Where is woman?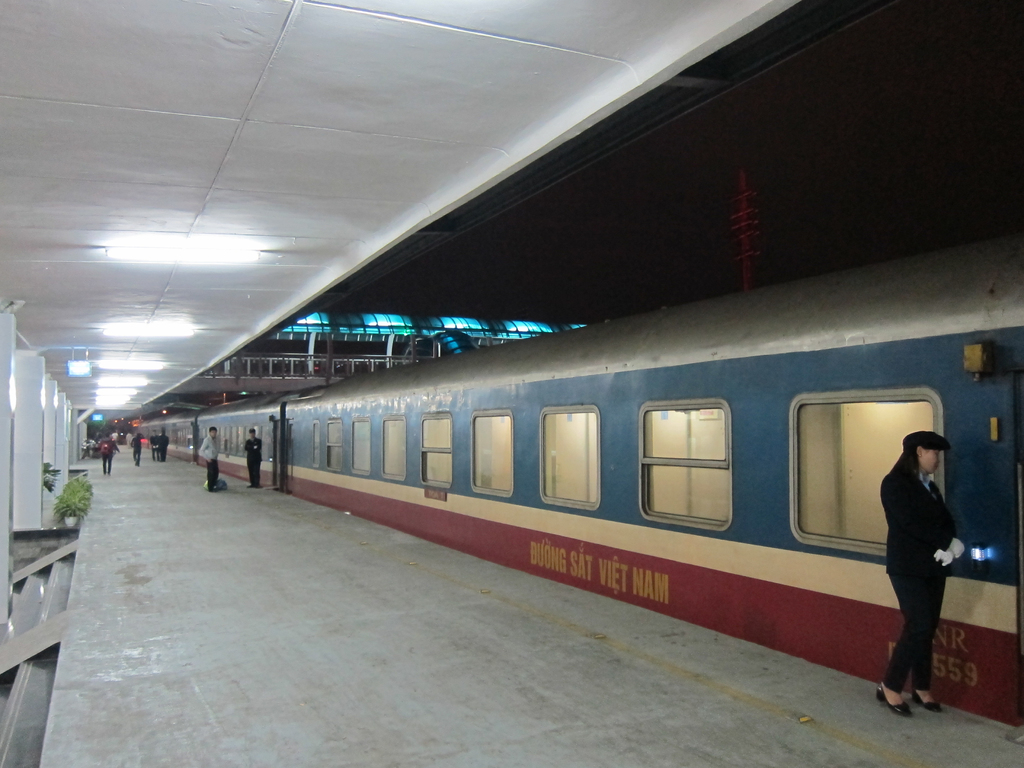
876/387/979/726.
